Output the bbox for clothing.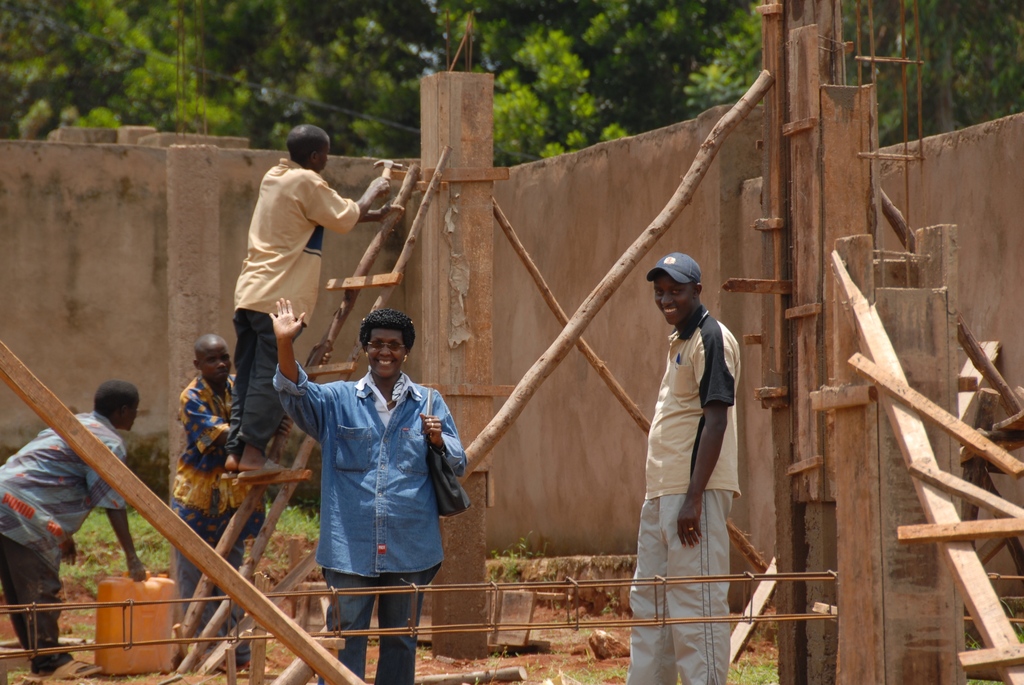
(left=282, top=313, right=457, bottom=633).
